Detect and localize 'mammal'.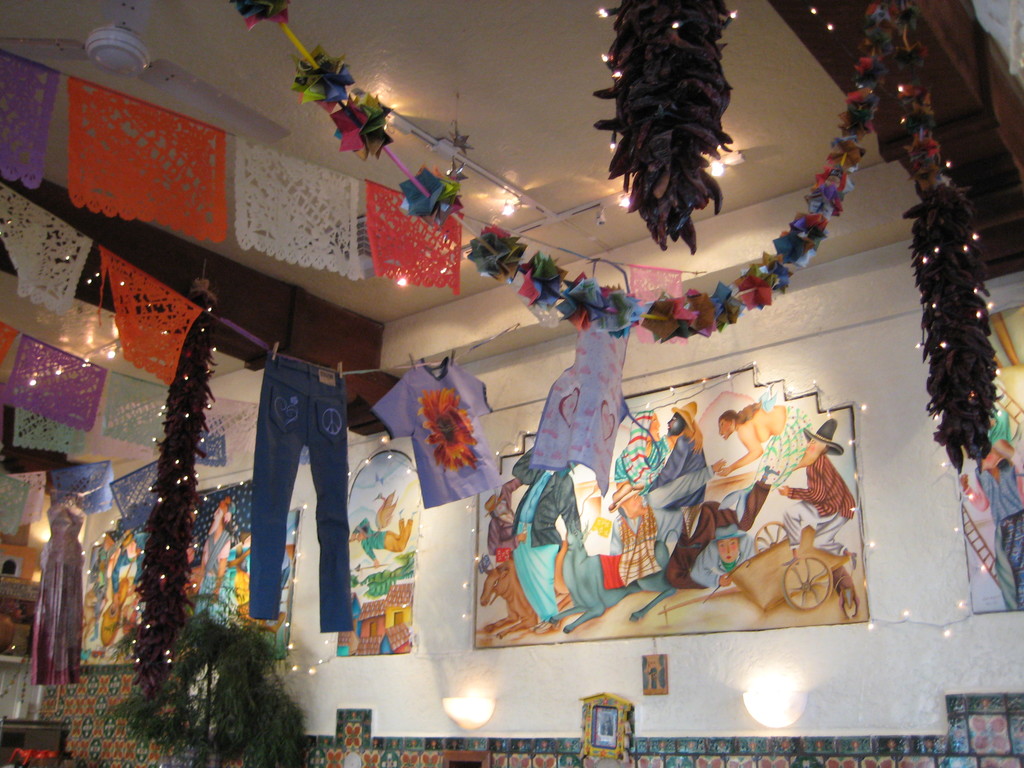
Localized at (left=650, top=466, right=779, bottom=584).
